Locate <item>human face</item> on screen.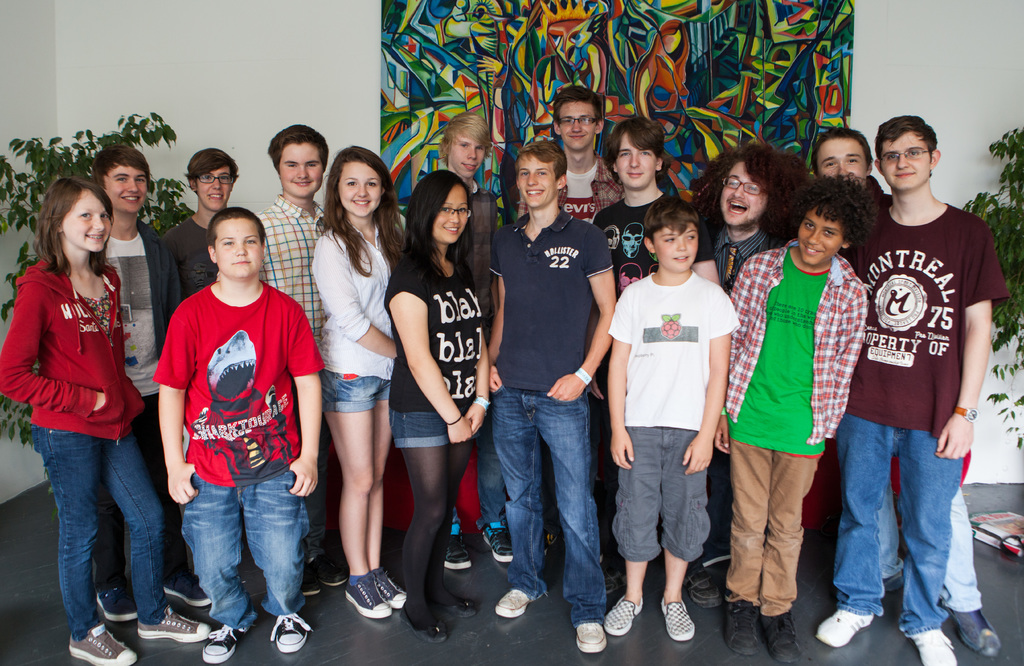
On screen at (x1=794, y1=206, x2=850, y2=263).
